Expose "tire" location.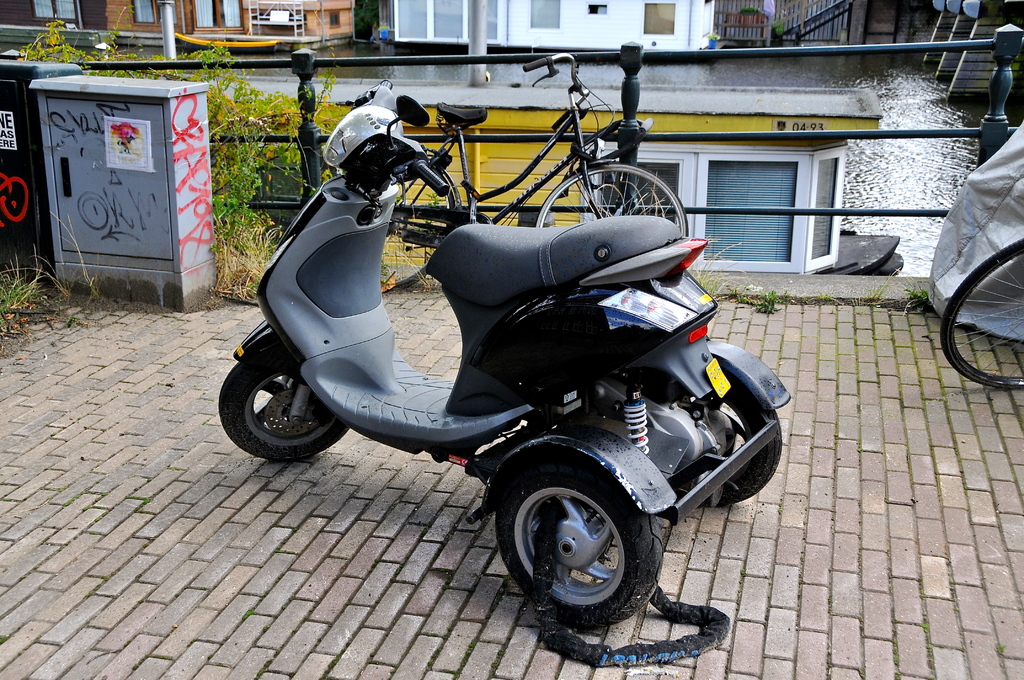
Exposed at BBox(381, 166, 464, 290).
